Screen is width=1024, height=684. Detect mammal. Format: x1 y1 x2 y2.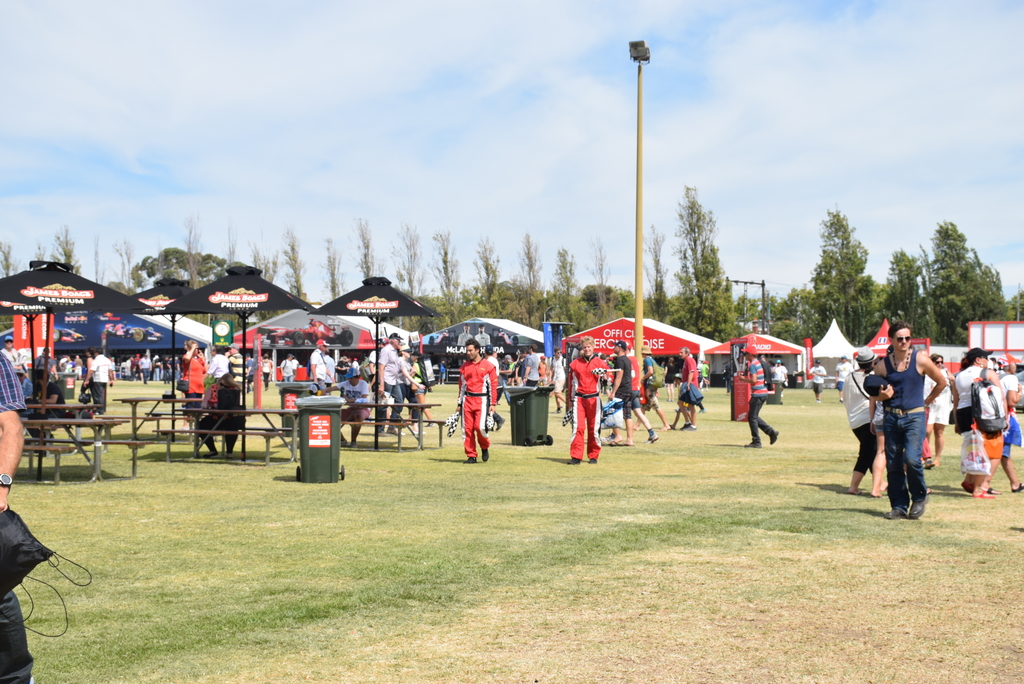
321 366 371 443.
